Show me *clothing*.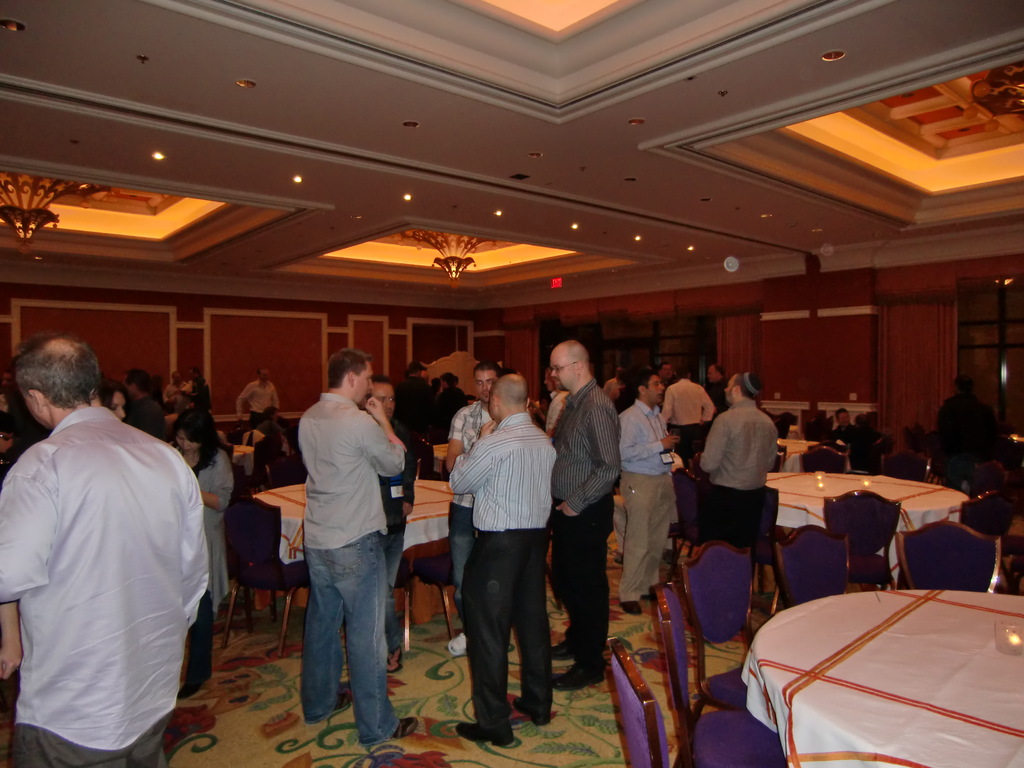
*clothing* is here: [x1=703, y1=395, x2=776, y2=497].
